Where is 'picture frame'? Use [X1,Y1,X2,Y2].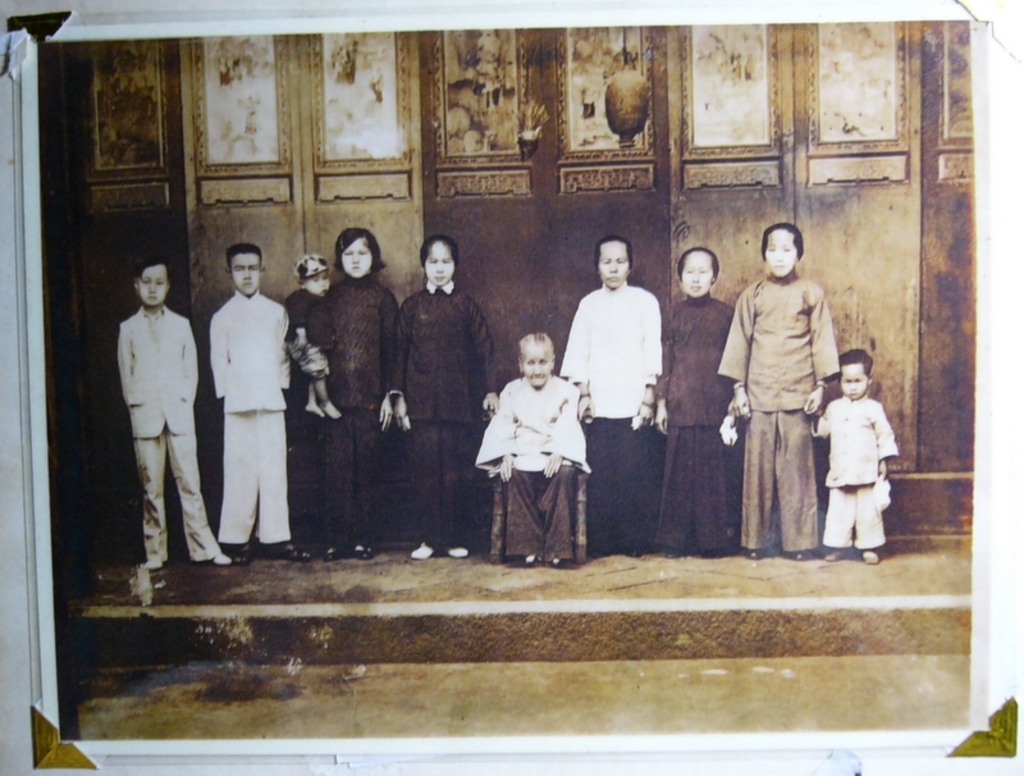
[8,9,1020,770].
